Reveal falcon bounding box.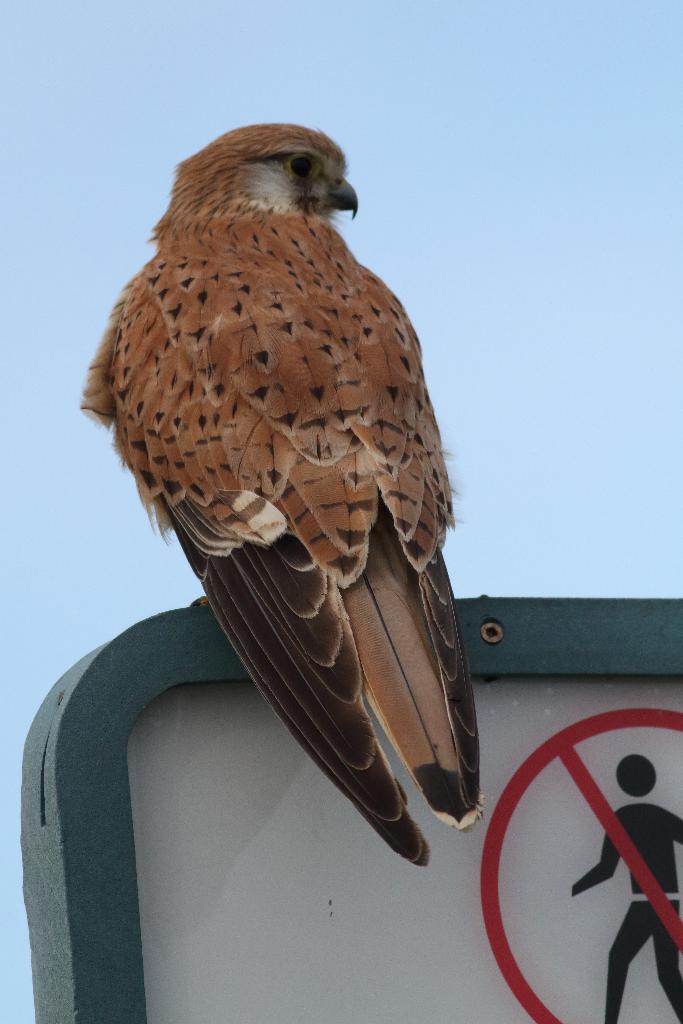
Revealed: 77:123:484:872.
